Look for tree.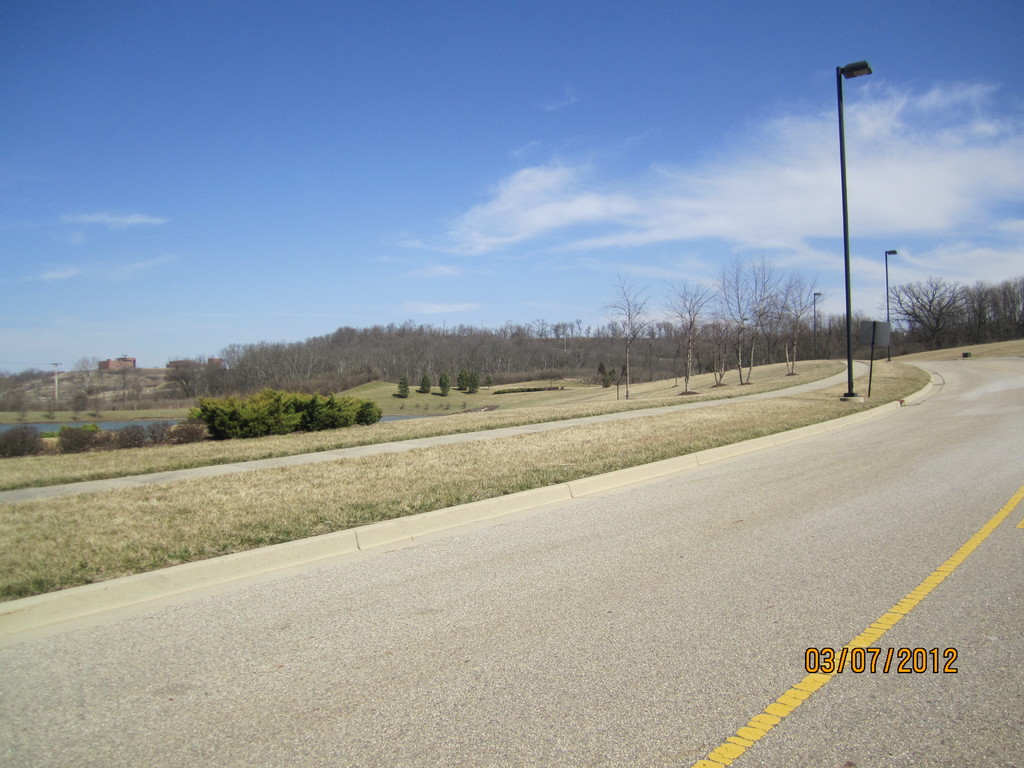
Found: (697, 278, 742, 380).
